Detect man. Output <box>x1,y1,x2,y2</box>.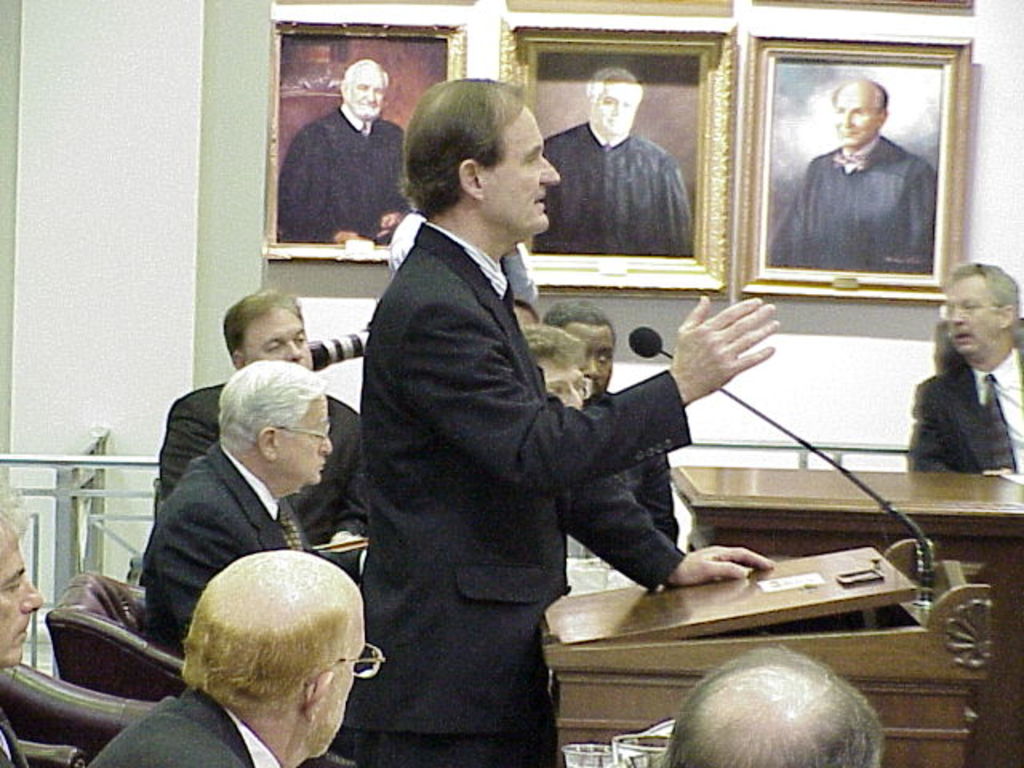
<box>667,651,886,766</box>.
